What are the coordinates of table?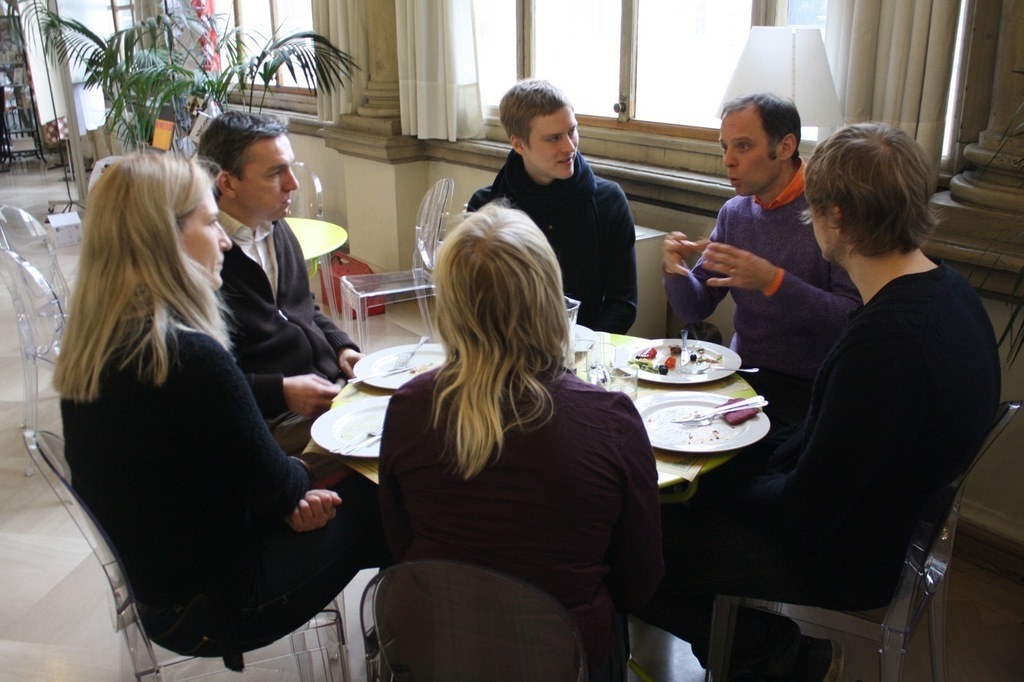
(183, 291, 780, 671).
